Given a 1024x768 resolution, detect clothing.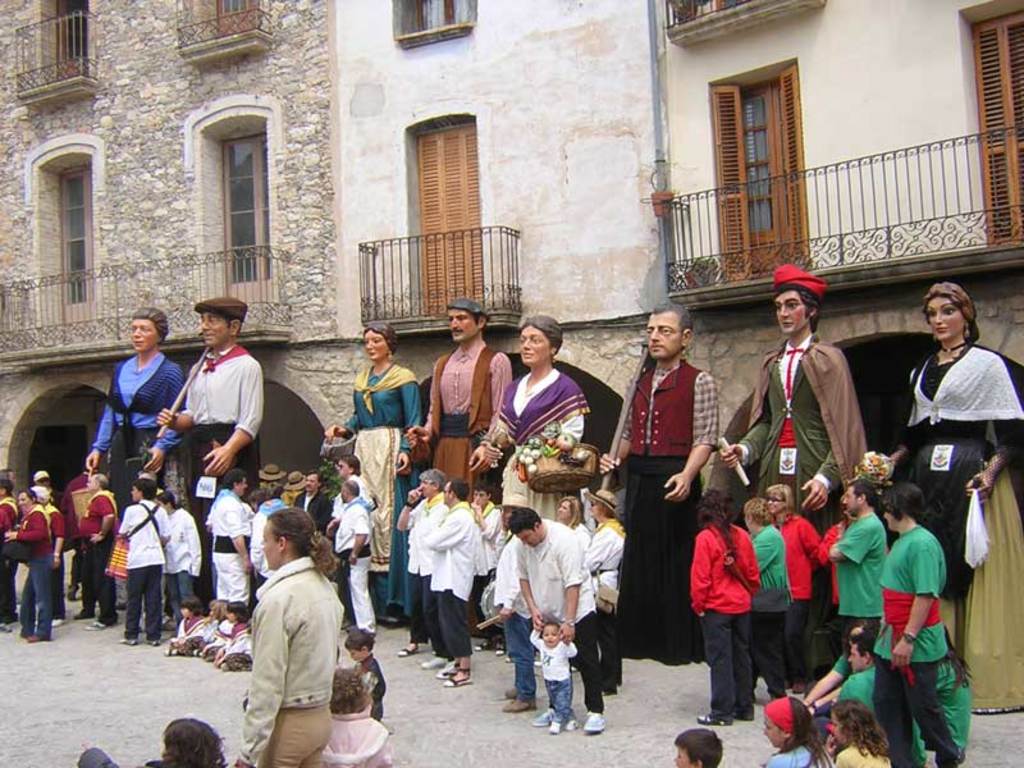
[left=872, top=657, right=957, bottom=767].
